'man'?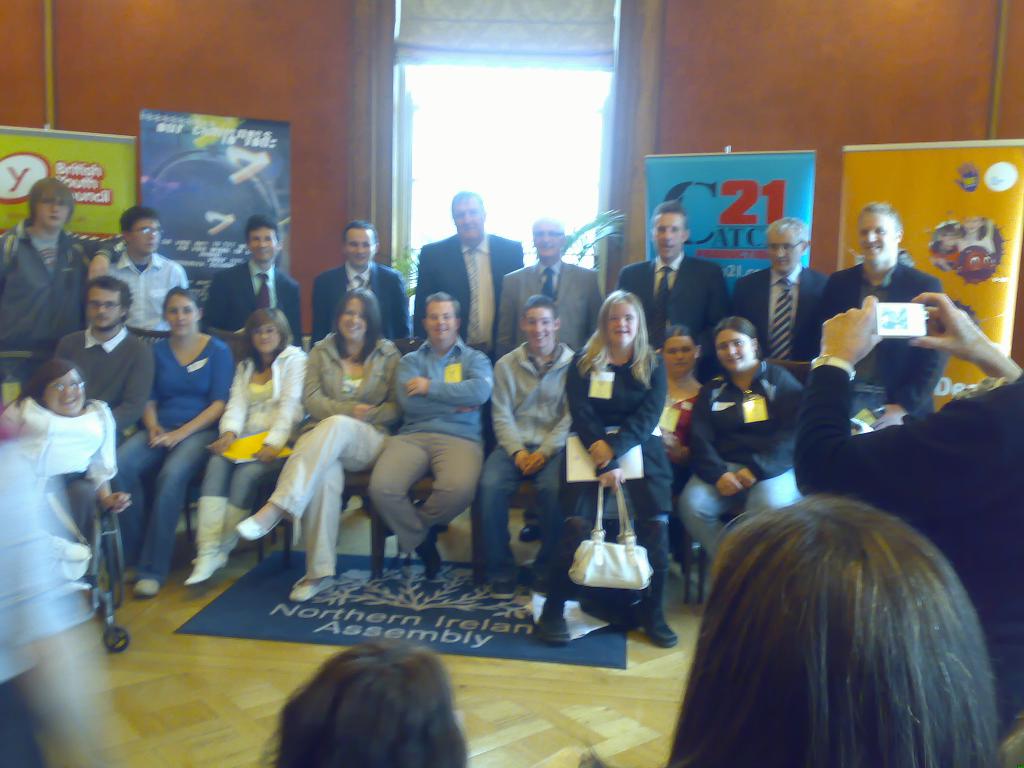
box(58, 276, 155, 540)
